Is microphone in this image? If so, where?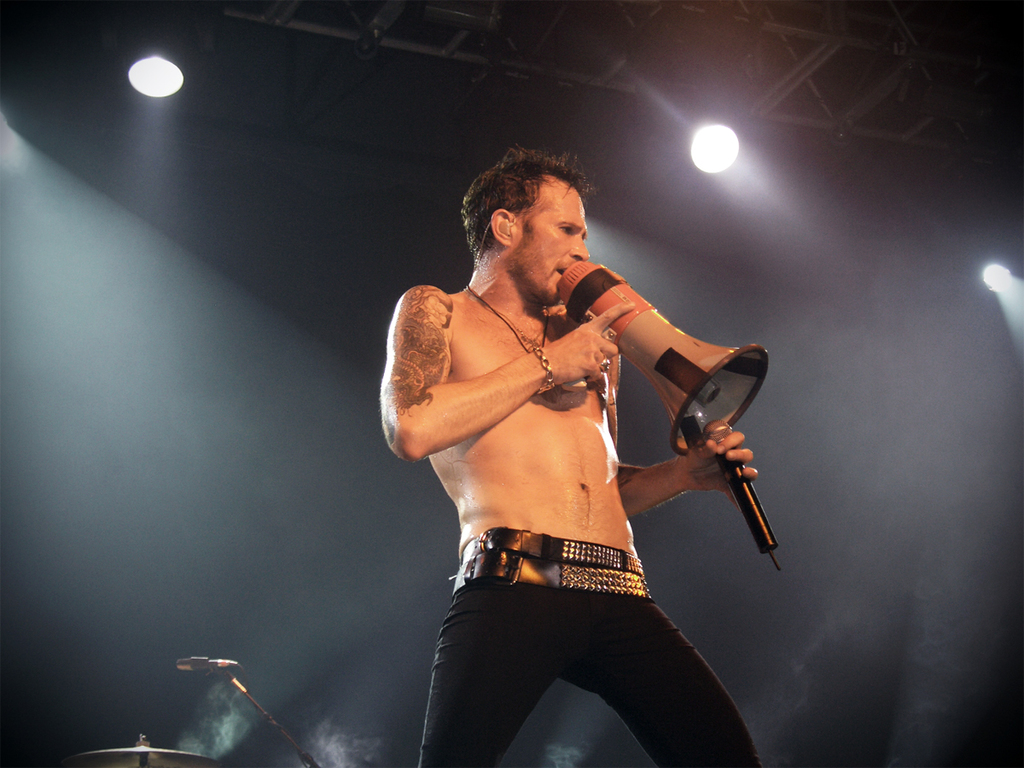
Yes, at <box>172,656,239,670</box>.
